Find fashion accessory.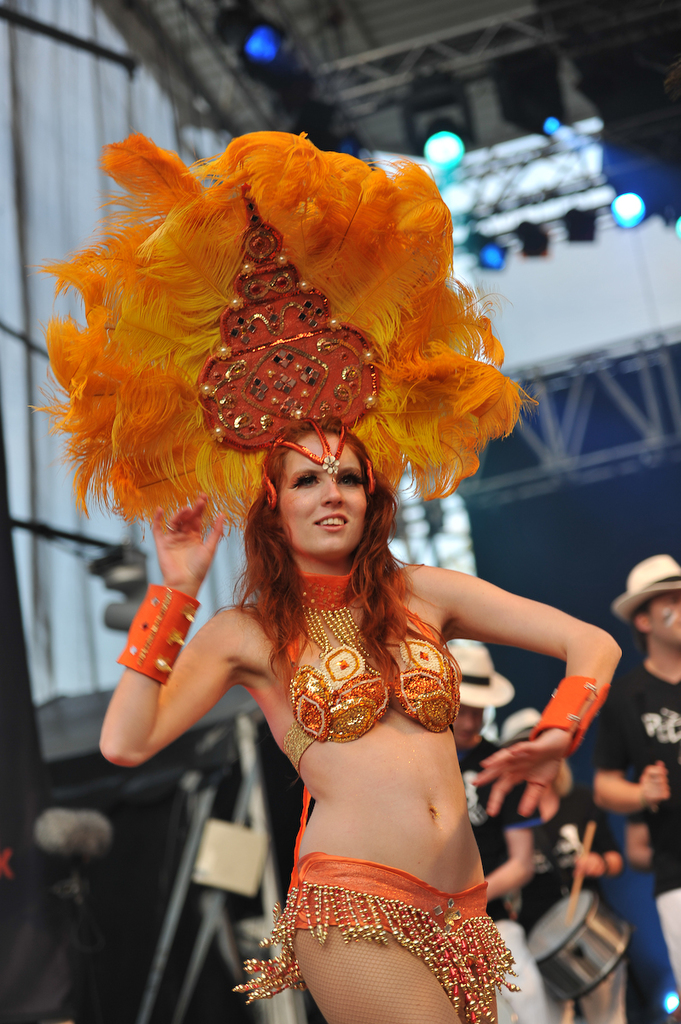
bbox=[109, 584, 200, 689].
